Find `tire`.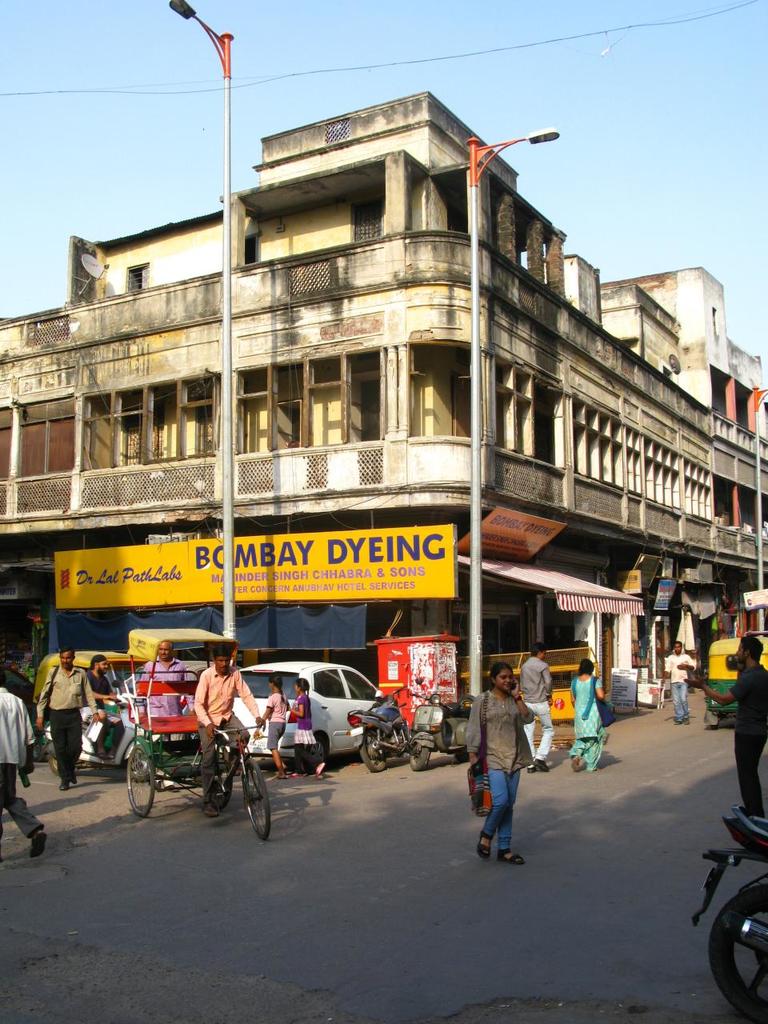
x1=238 y1=752 x2=274 y2=839.
